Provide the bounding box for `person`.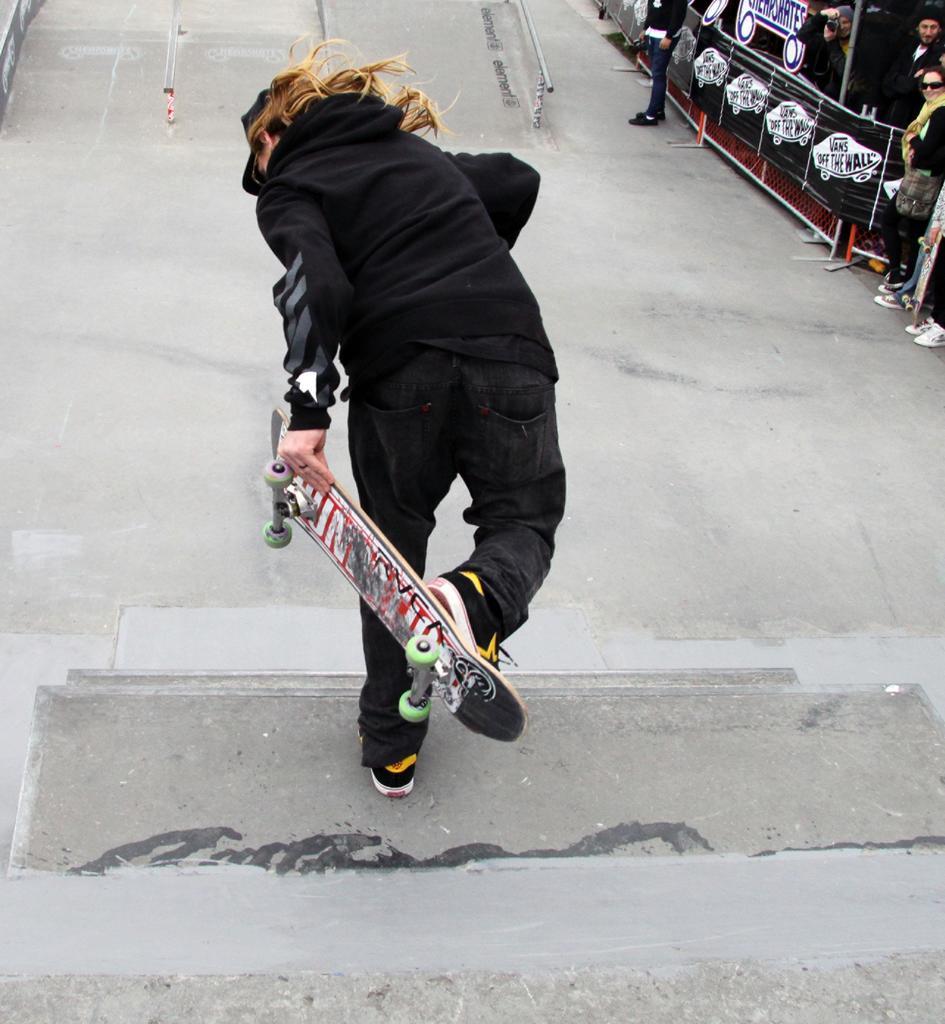
x1=794 y1=3 x2=862 y2=108.
